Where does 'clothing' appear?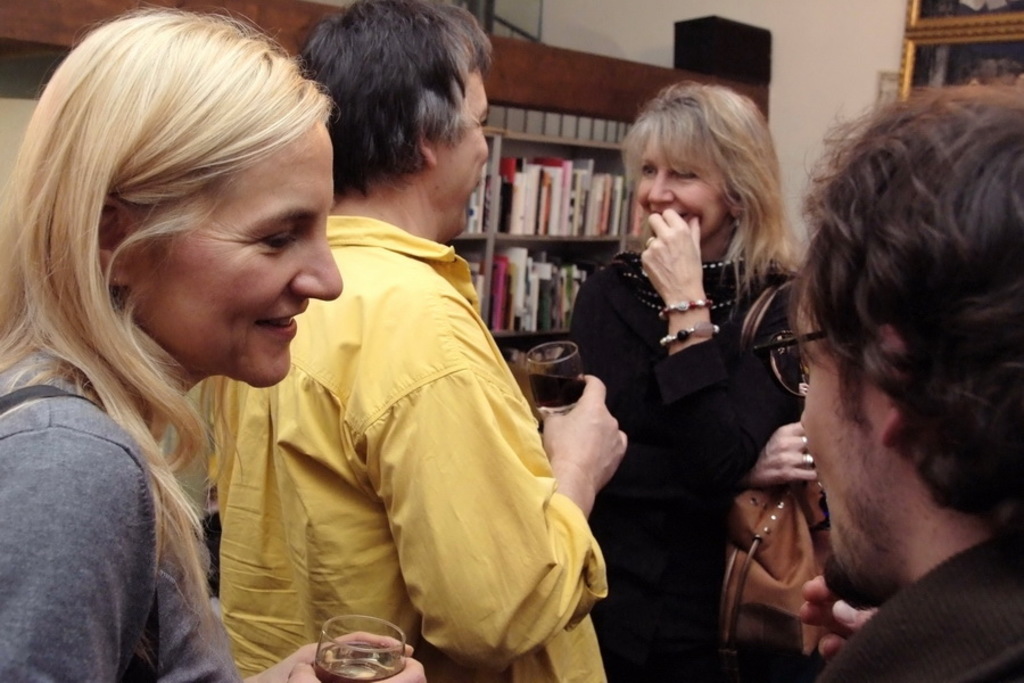
Appears at {"x1": 567, "y1": 237, "x2": 807, "y2": 682}.
